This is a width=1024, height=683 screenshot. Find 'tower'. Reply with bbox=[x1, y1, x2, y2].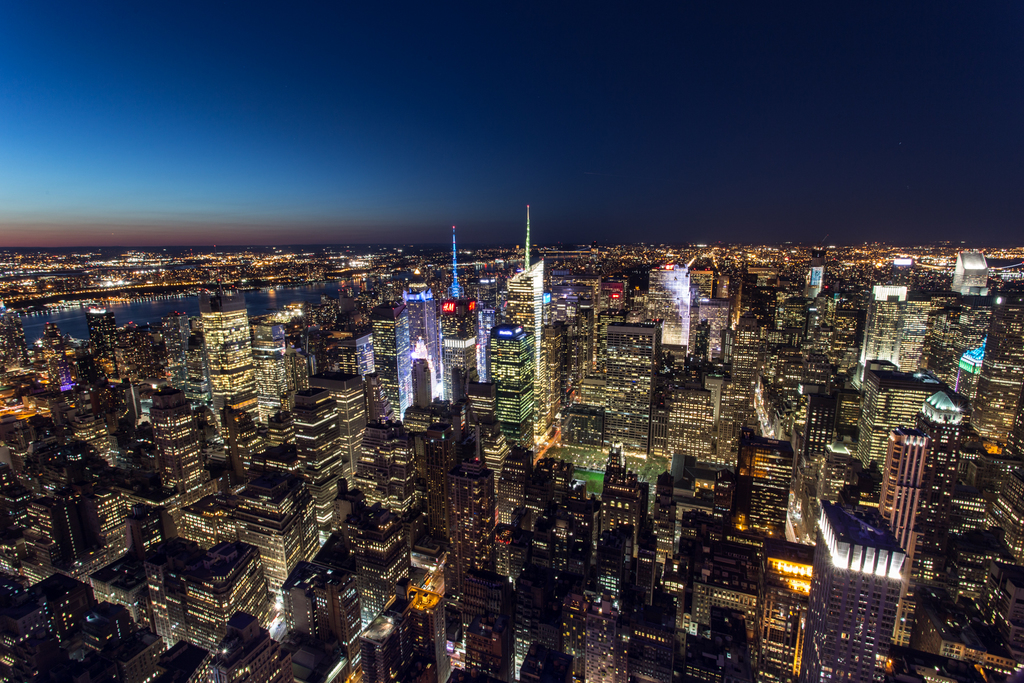
bbox=[394, 267, 445, 420].
